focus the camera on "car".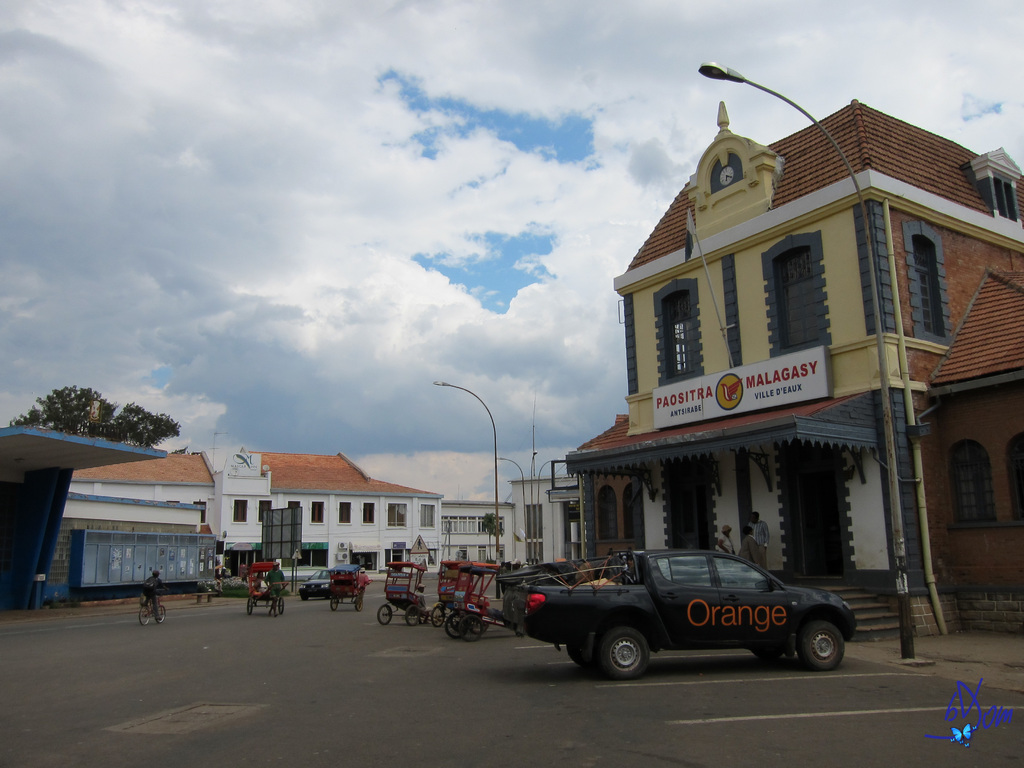
Focus region: Rect(300, 569, 335, 597).
